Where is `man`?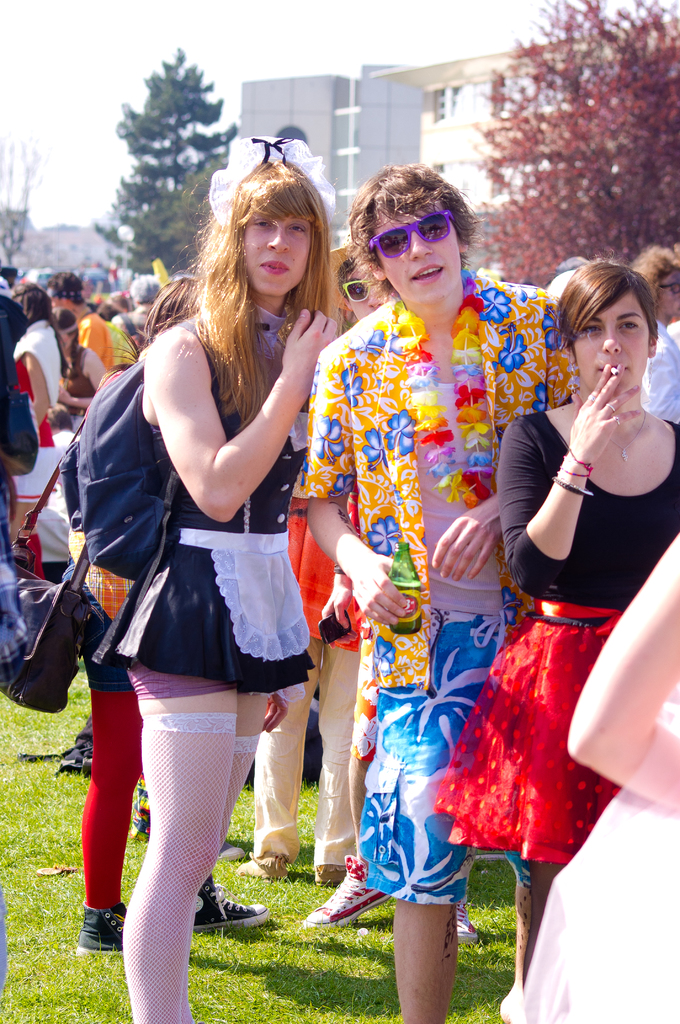
bbox=(36, 270, 113, 373).
